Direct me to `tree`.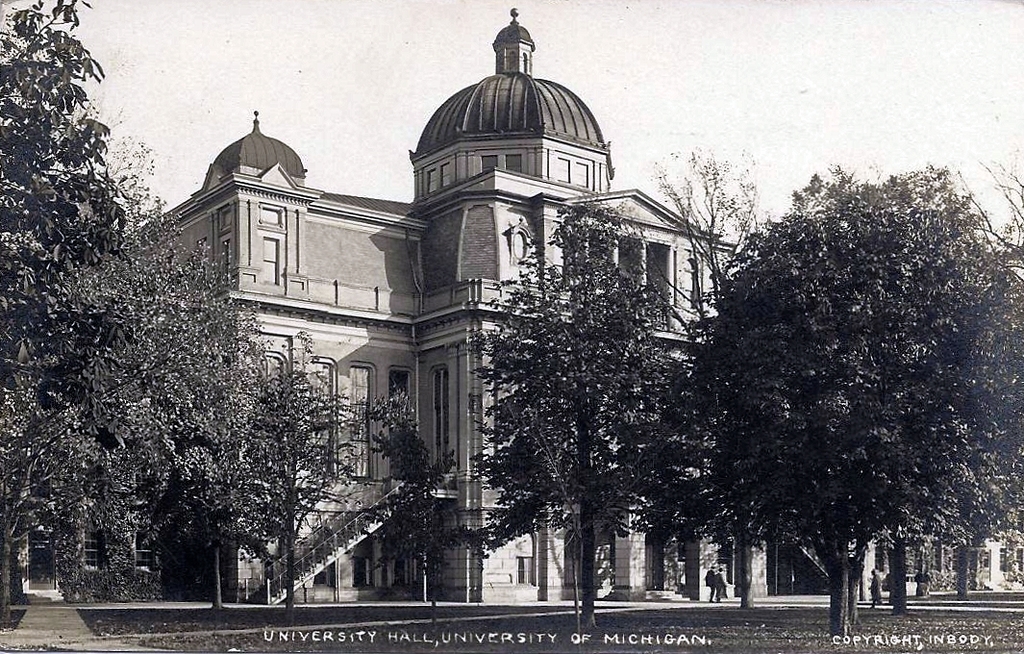
Direction: bbox(360, 391, 460, 599).
